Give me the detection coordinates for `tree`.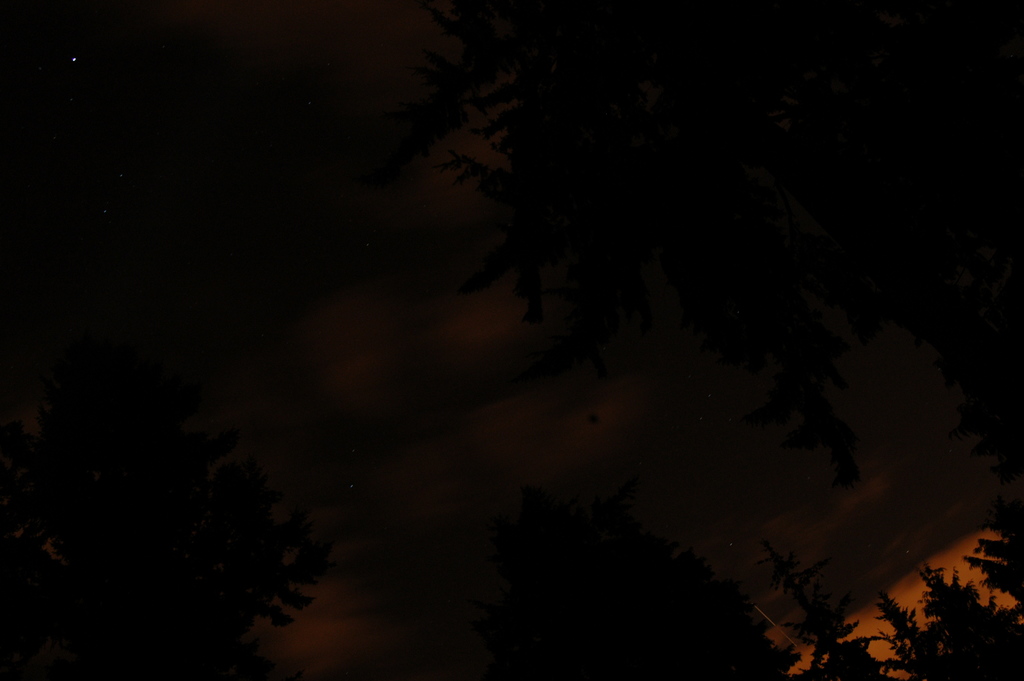
locate(0, 429, 334, 674).
